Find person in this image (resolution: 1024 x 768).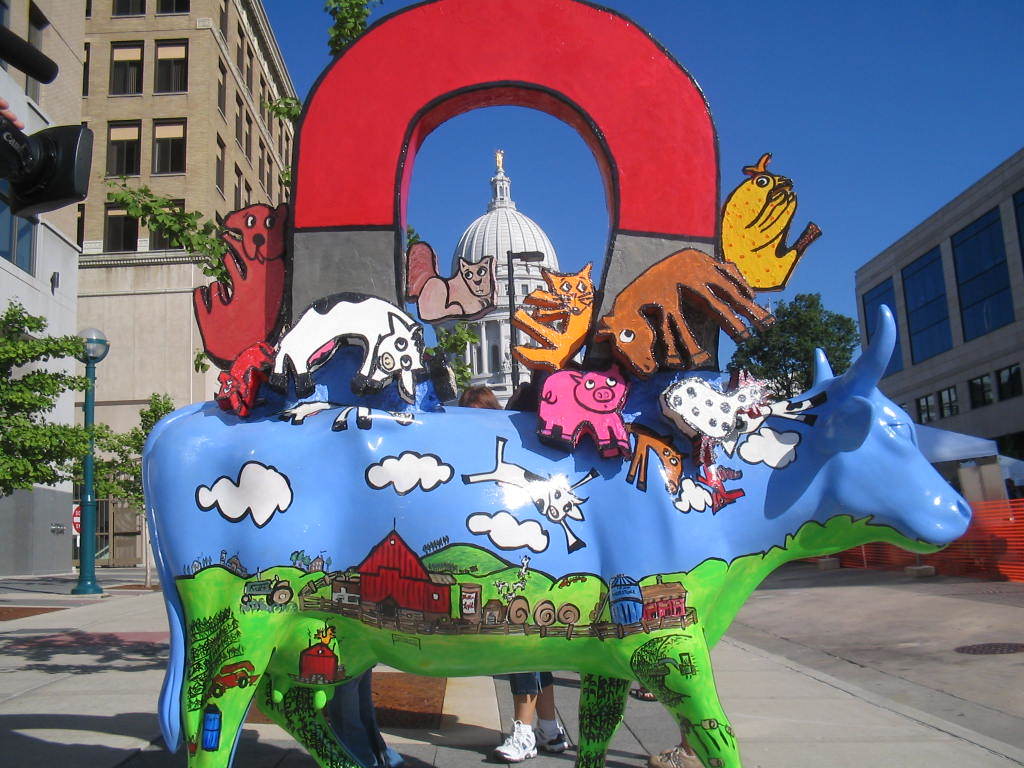
pyautogui.locateOnScreen(330, 665, 406, 766).
